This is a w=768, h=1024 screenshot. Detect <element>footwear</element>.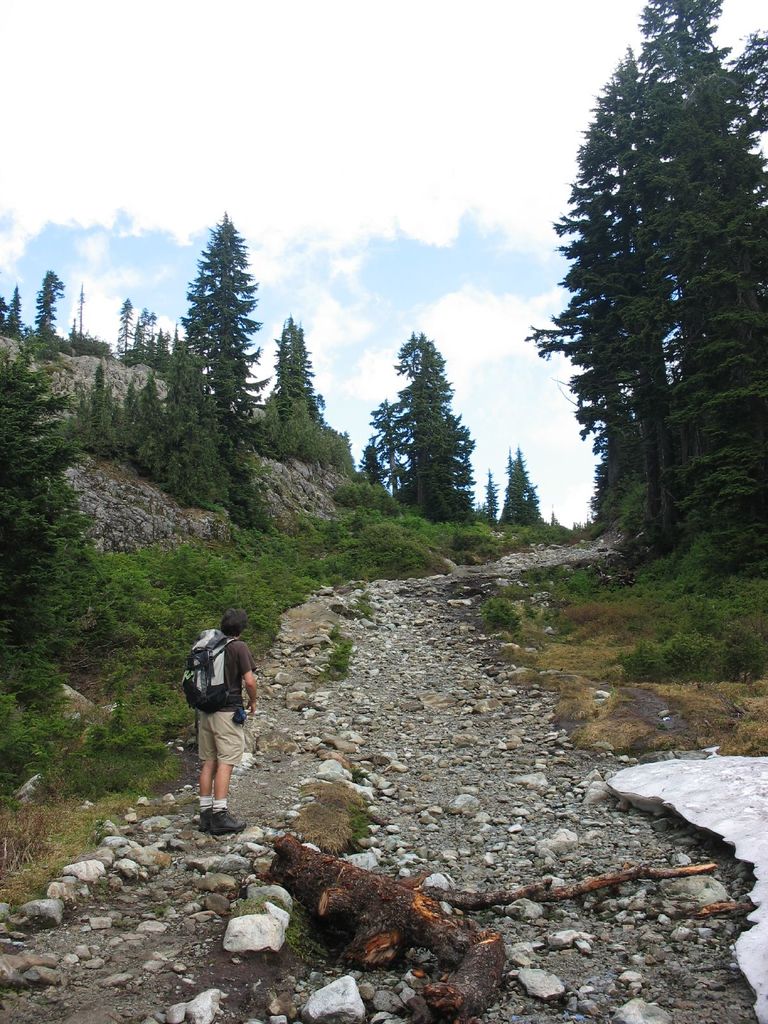
l=213, t=808, r=243, b=830.
